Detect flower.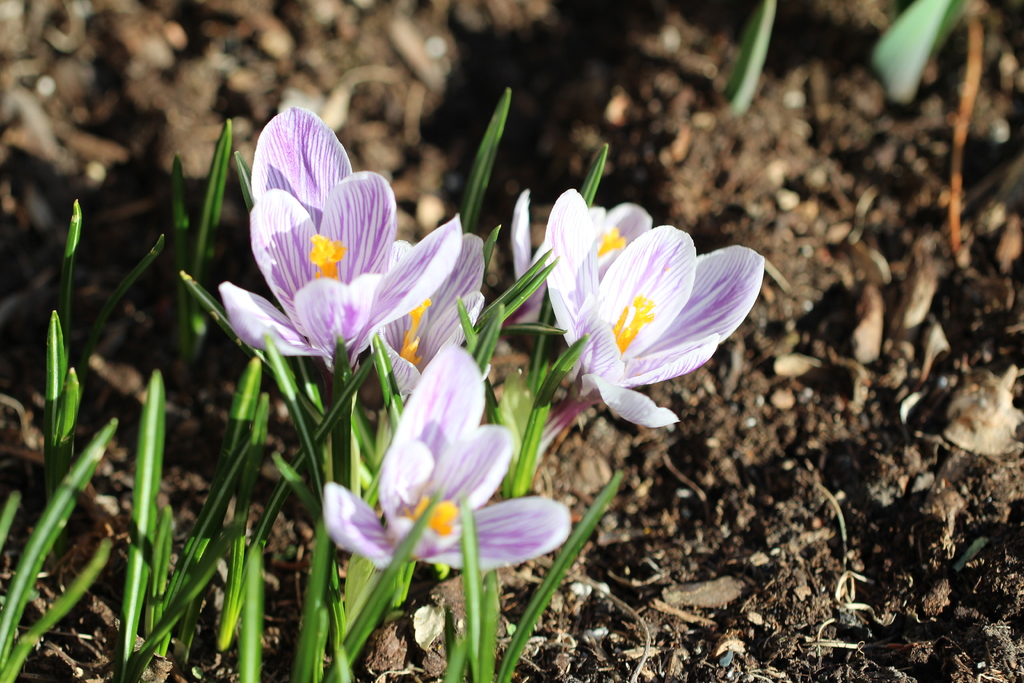
Detected at [233, 106, 508, 402].
